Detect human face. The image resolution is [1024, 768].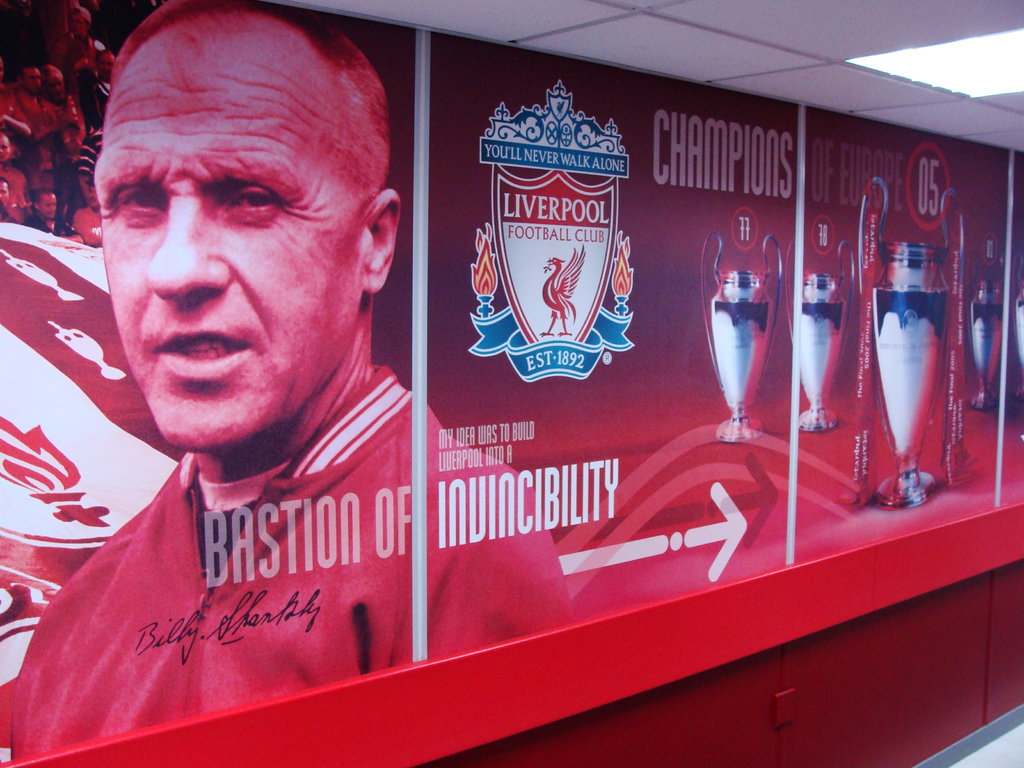
x1=0 y1=180 x2=7 y2=204.
